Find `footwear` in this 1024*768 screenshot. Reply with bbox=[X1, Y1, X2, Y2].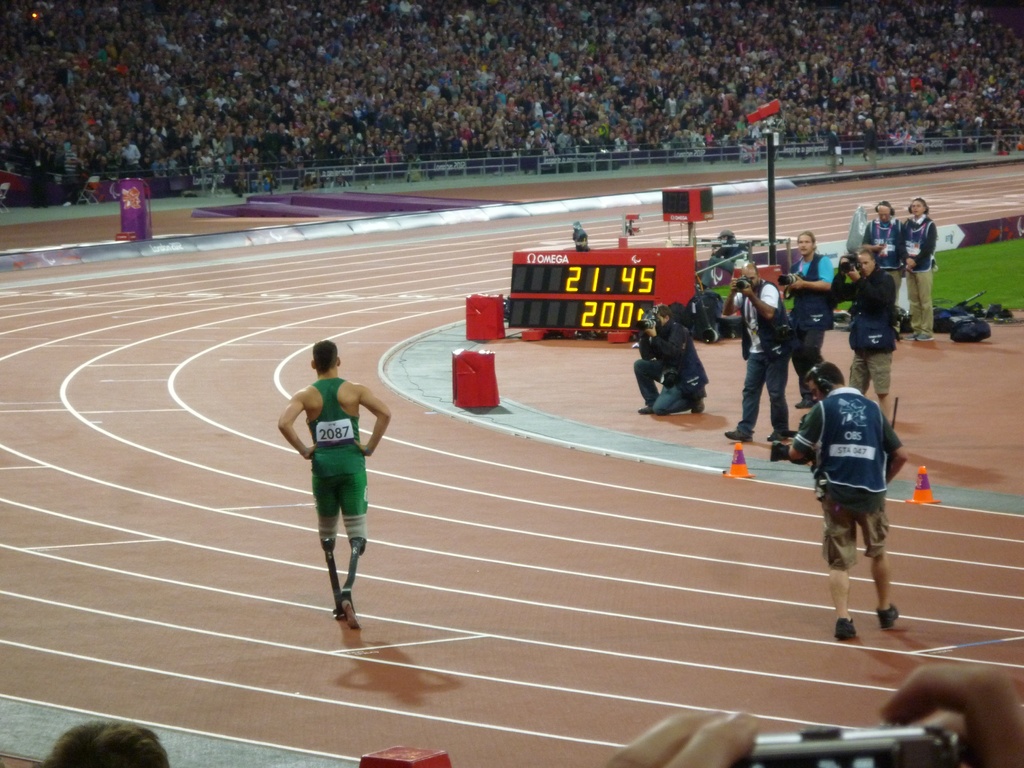
bbox=[636, 397, 653, 414].
